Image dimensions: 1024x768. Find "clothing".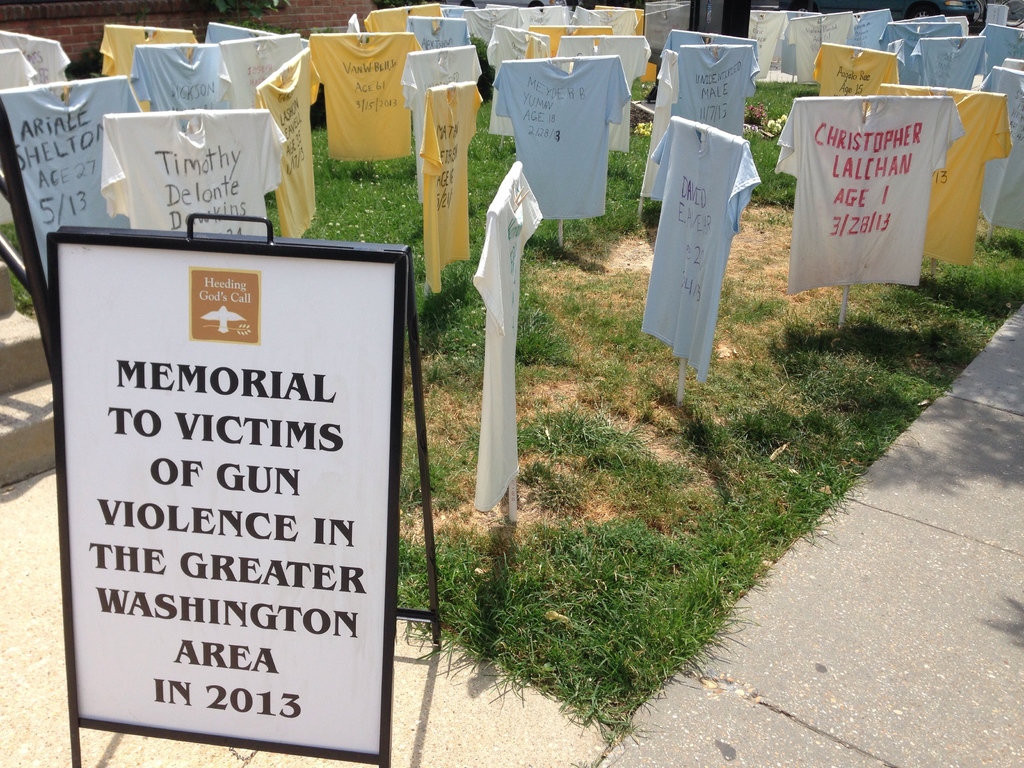
region(948, 14, 971, 31).
